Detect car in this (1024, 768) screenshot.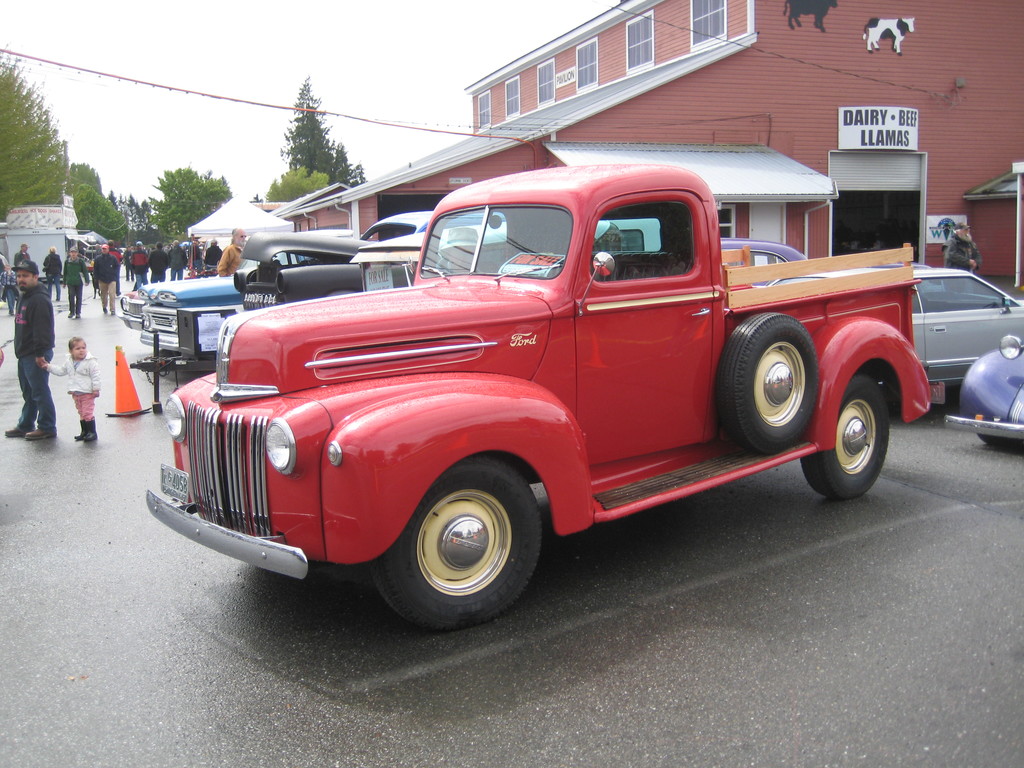
Detection: 58:224:130:276.
